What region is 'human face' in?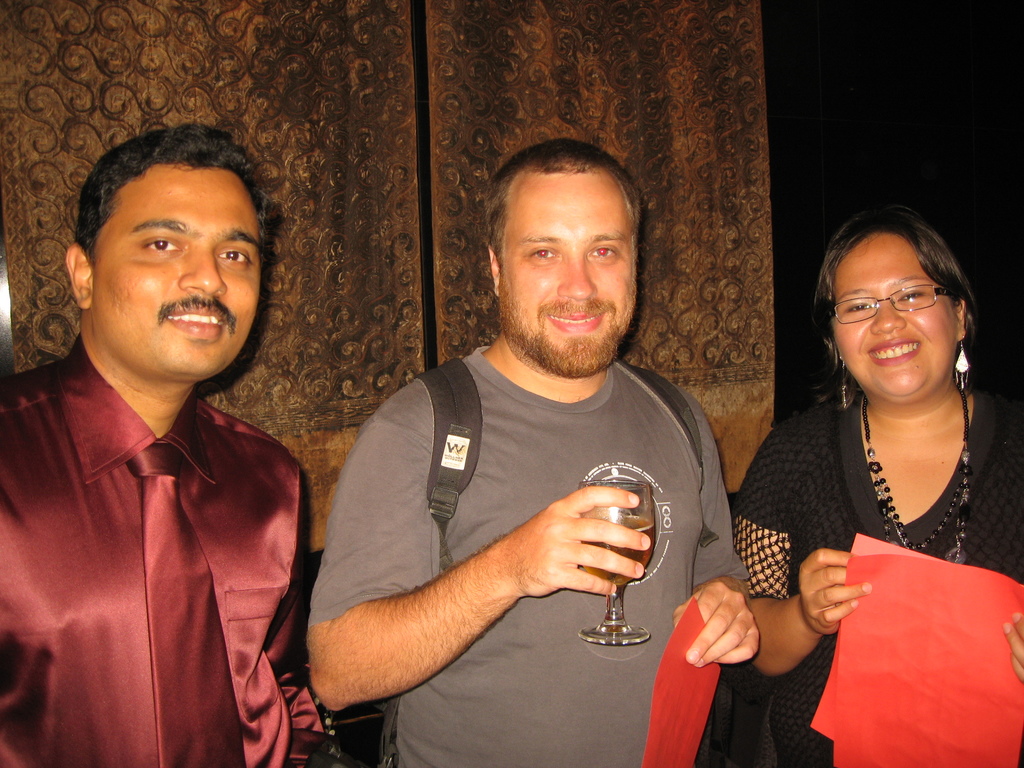
box(499, 172, 637, 373).
